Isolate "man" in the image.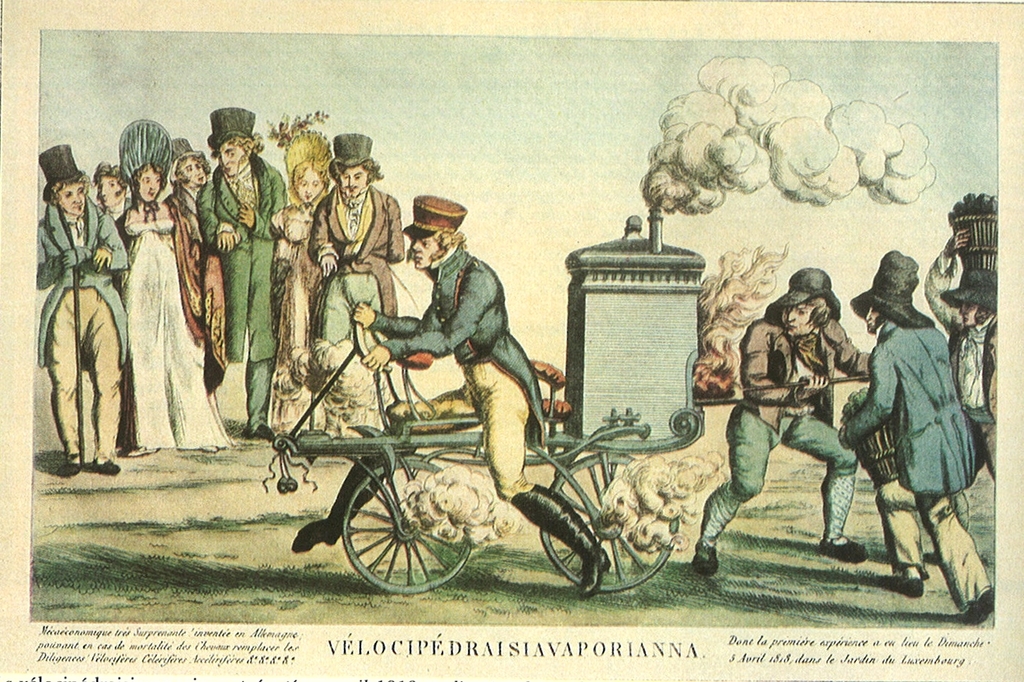
Isolated region: 291/195/610/599.
